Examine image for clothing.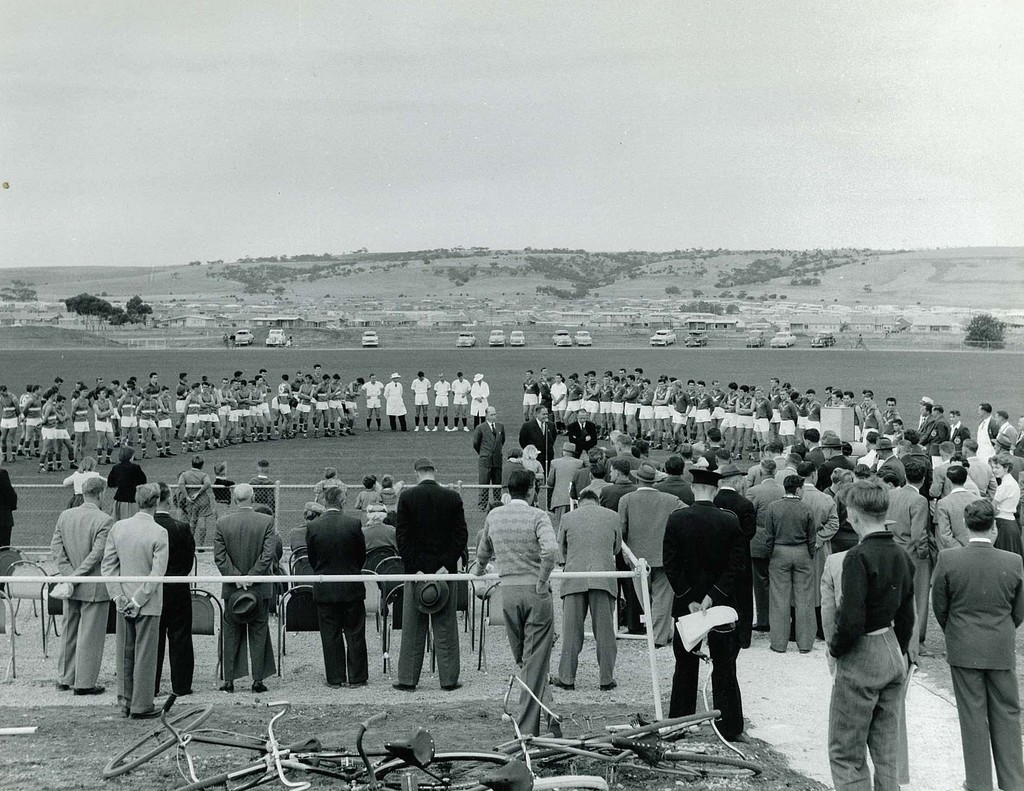
Examination result: Rect(210, 509, 273, 681).
